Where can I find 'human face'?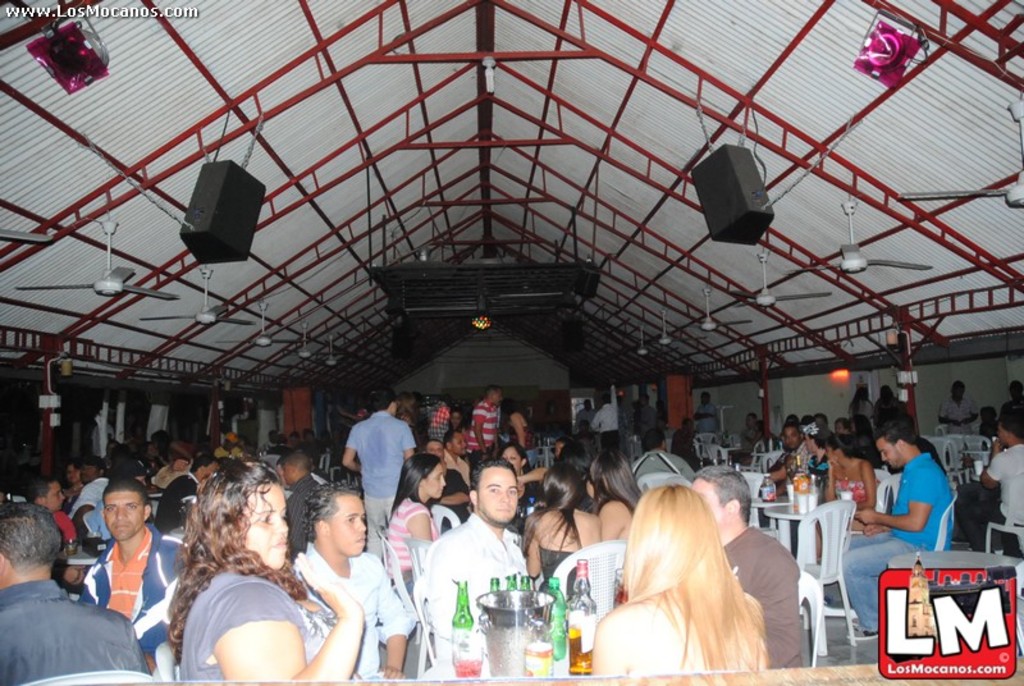
You can find it at crop(477, 463, 517, 517).
